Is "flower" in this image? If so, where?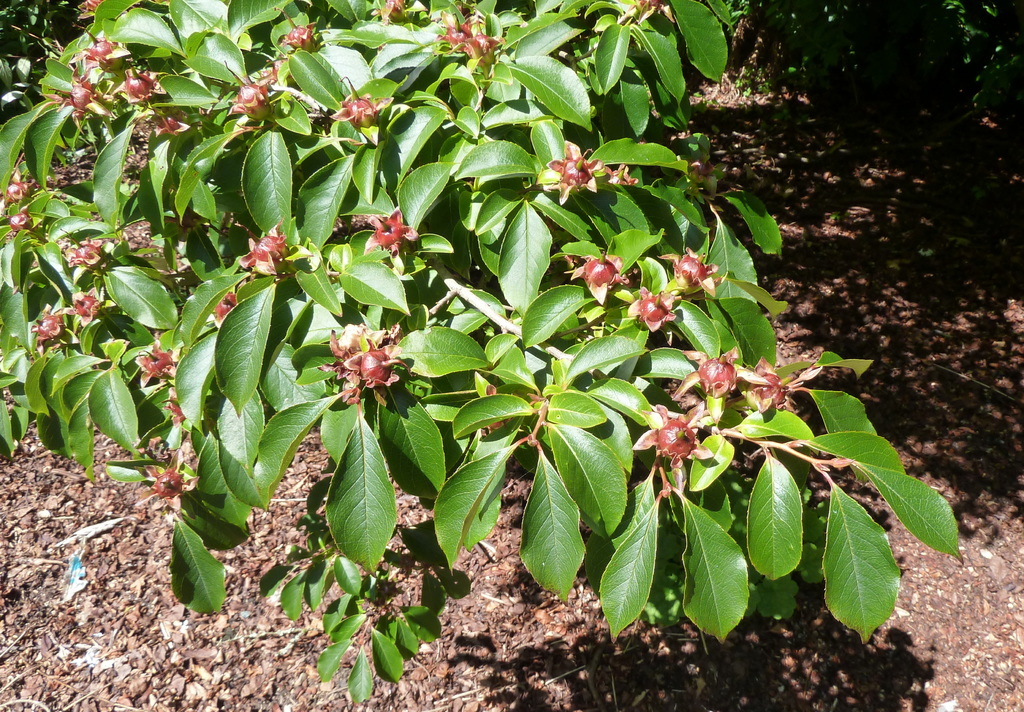
Yes, at (362,200,430,264).
